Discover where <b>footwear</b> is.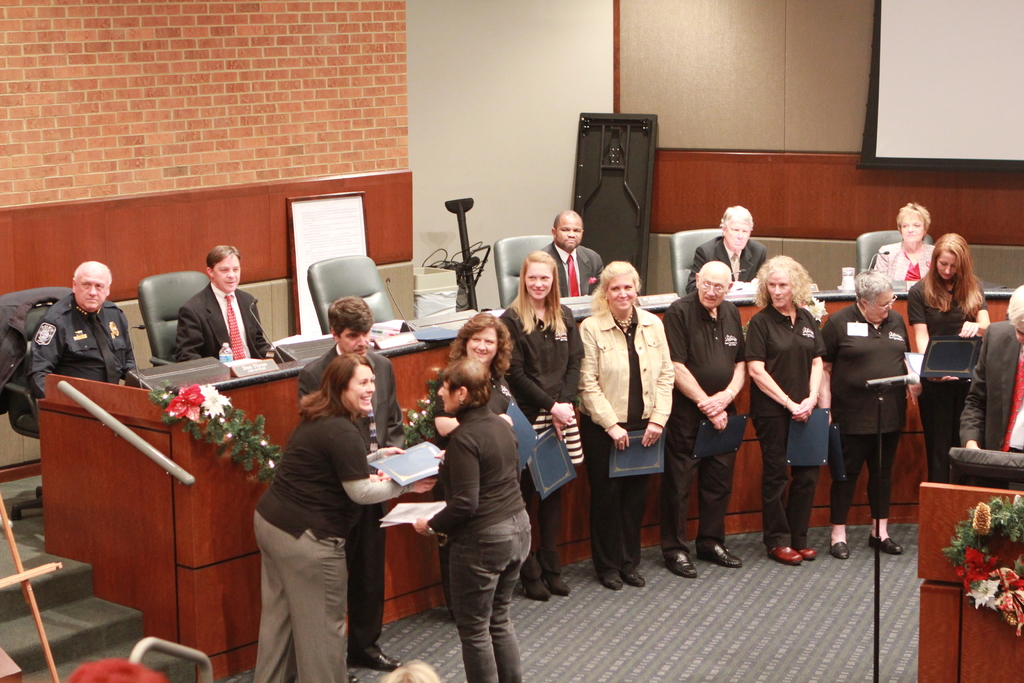
Discovered at {"x1": 797, "y1": 544, "x2": 819, "y2": 560}.
